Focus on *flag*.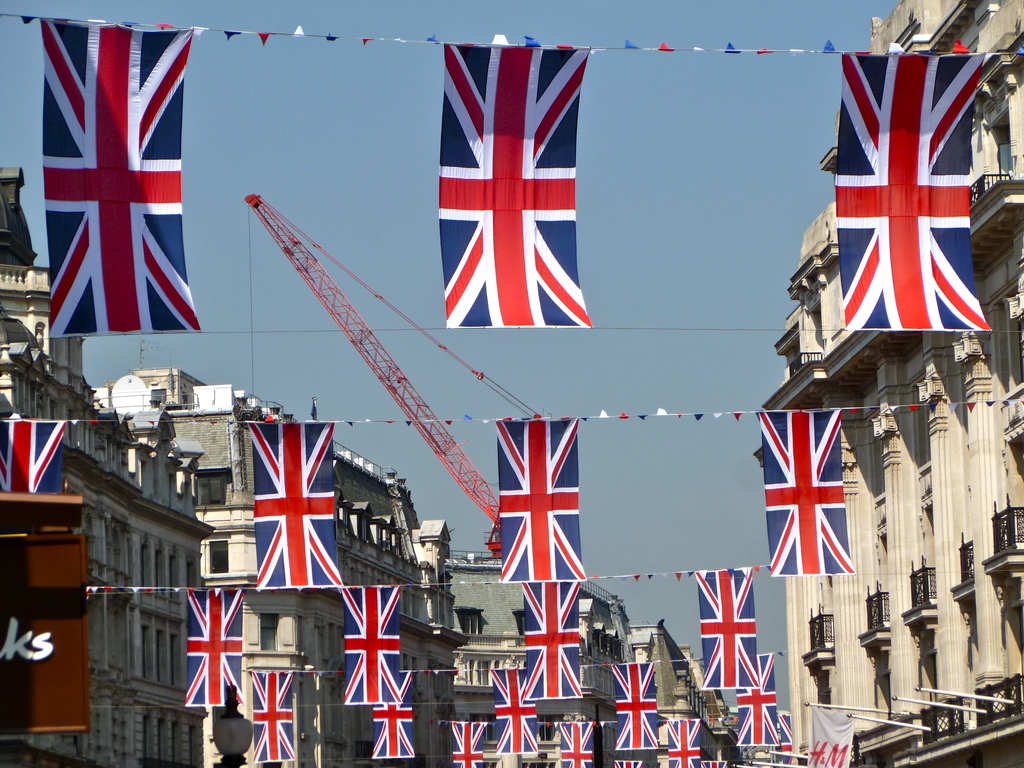
Focused at (184,591,248,709).
